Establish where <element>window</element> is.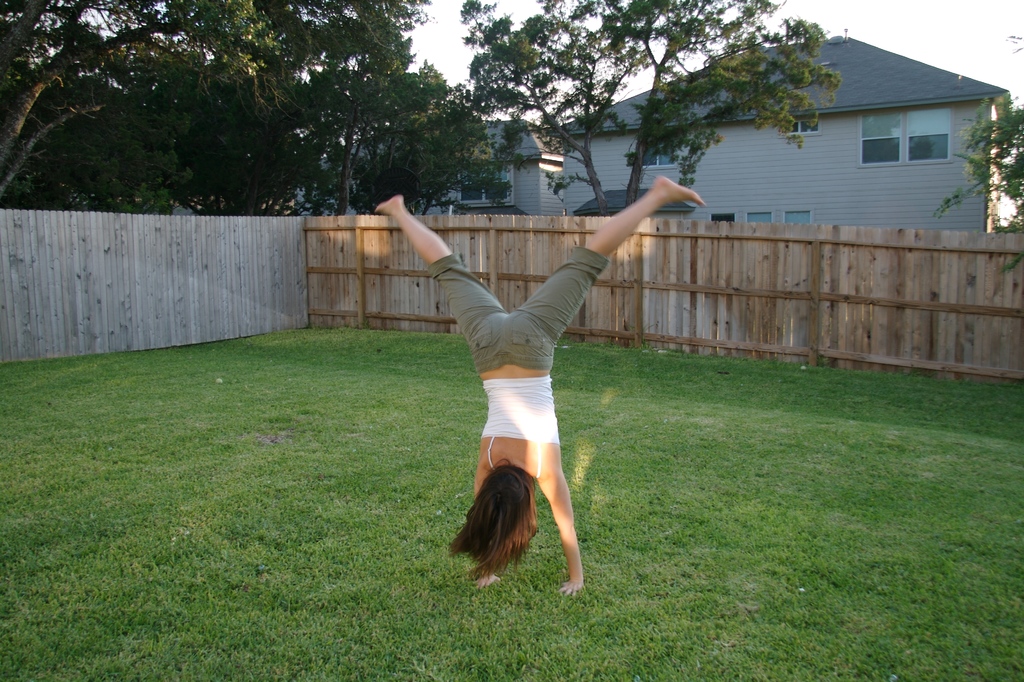
Established at 777/110/824/134.
